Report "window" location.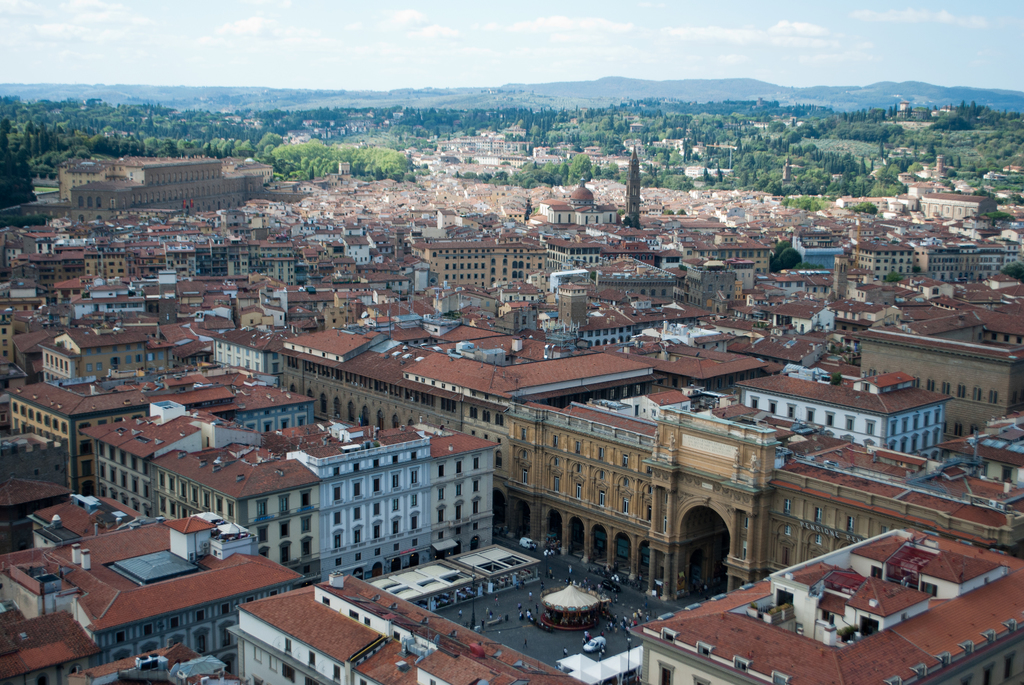
Report: select_region(138, 356, 140, 360).
